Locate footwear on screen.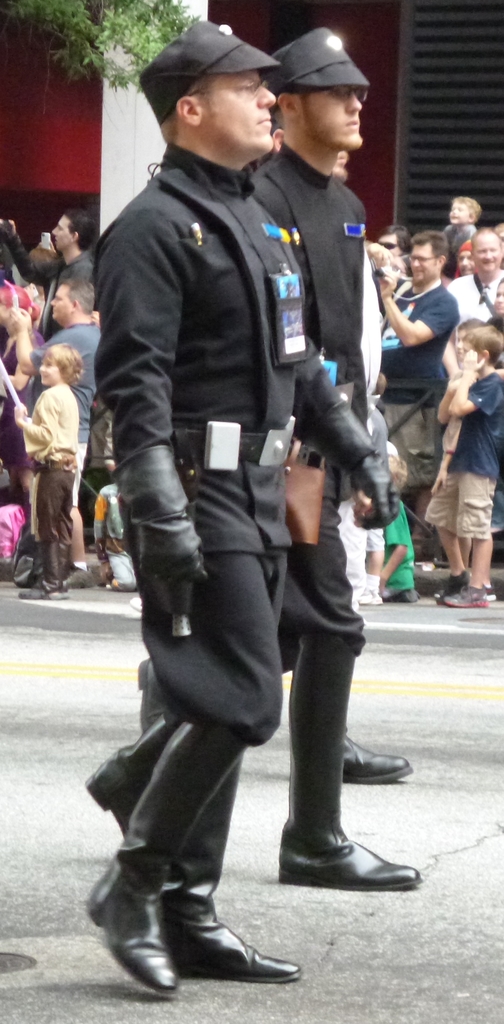
On screen at crop(346, 733, 413, 784).
